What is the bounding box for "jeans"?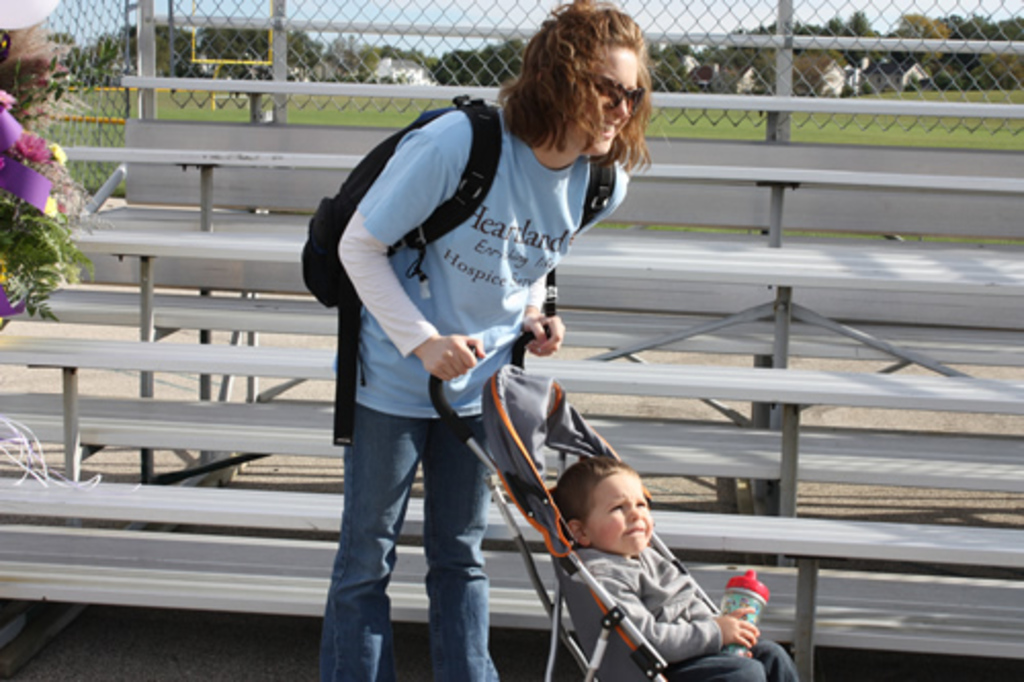
(left=319, top=395, right=500, bottom=674).
